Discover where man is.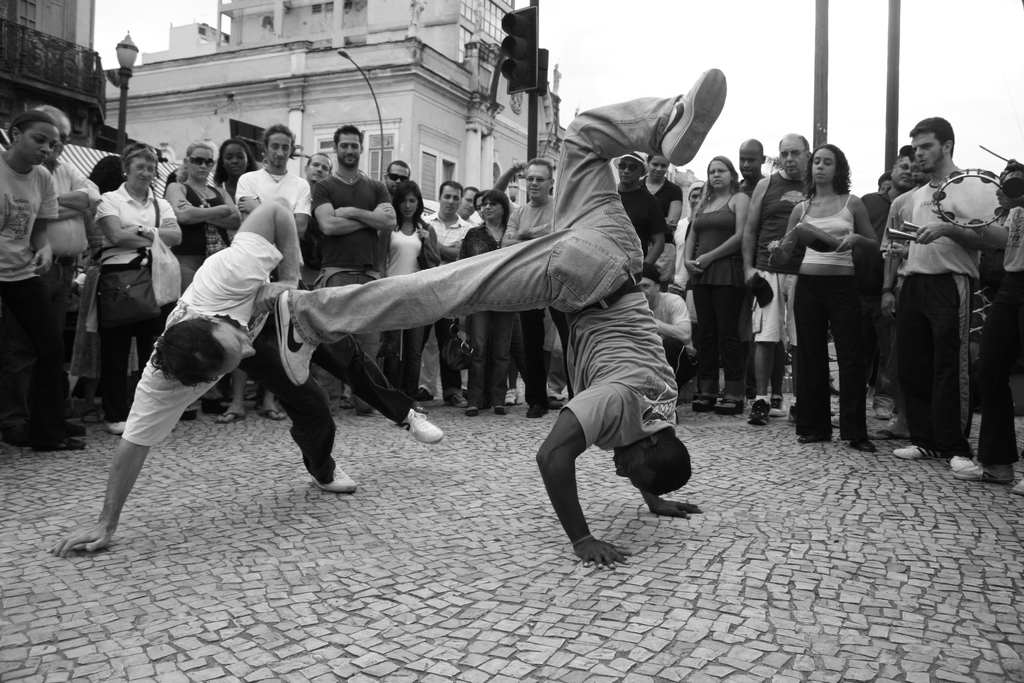
Discovered at box(856, 145, 923, 234).
